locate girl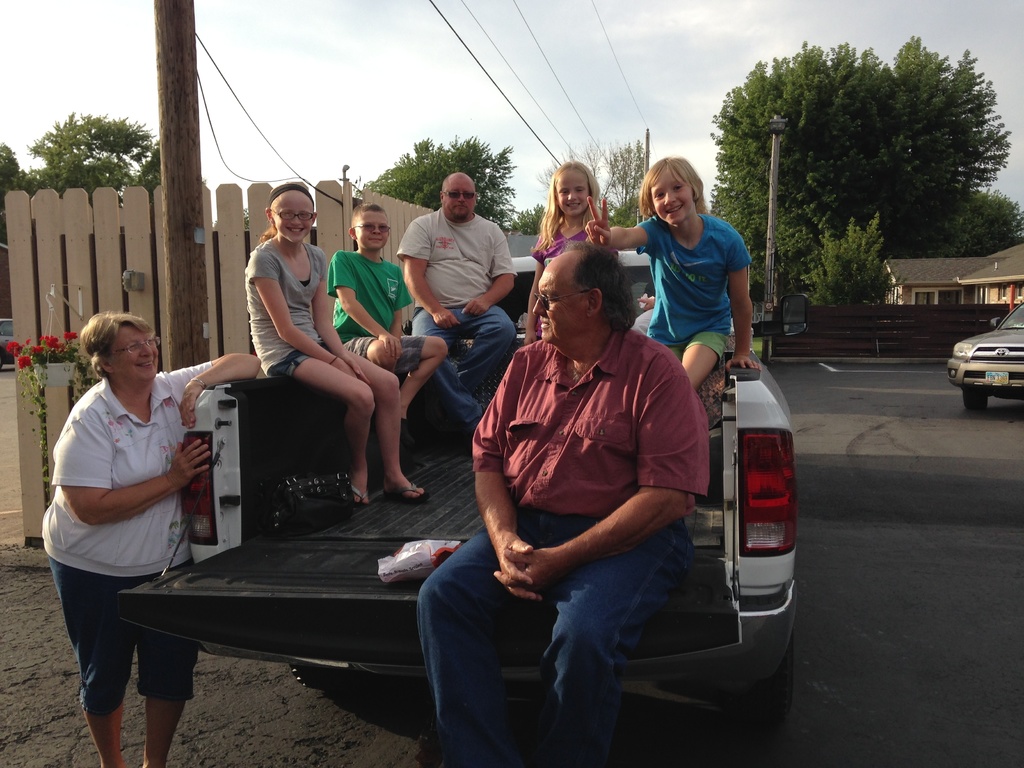
<box>242,177,429,508</box>
